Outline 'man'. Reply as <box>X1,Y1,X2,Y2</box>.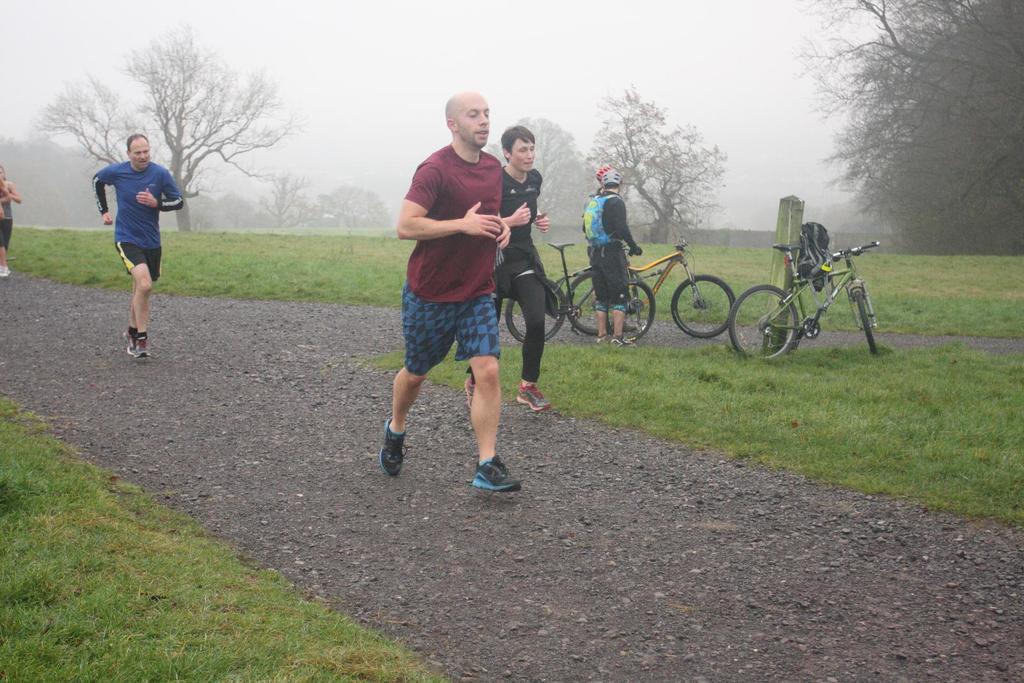
<box>93,134,181,355</box>.
